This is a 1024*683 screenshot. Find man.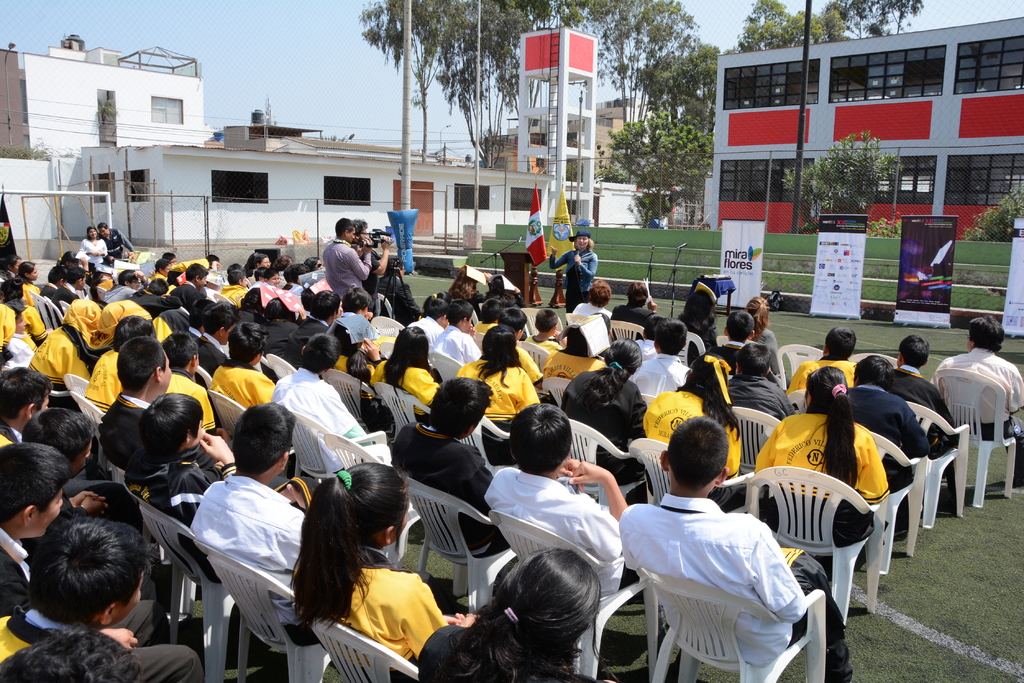
Bounding box: 432/300/483/364.
